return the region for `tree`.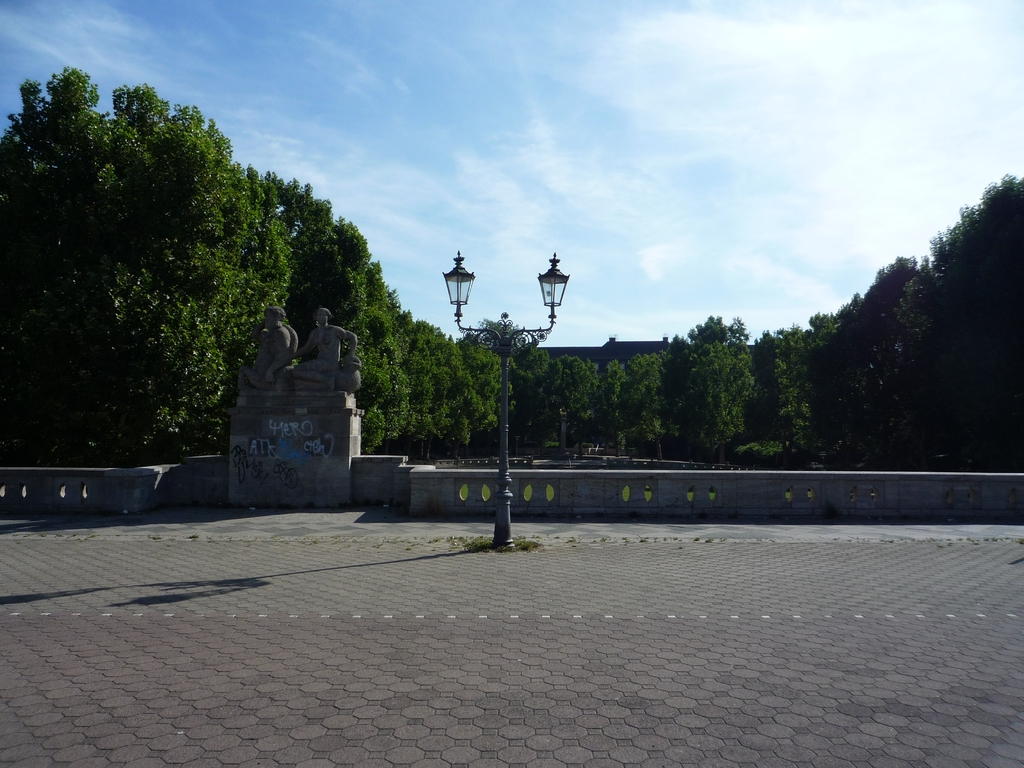
BBox(125, 68, 199, 170).
